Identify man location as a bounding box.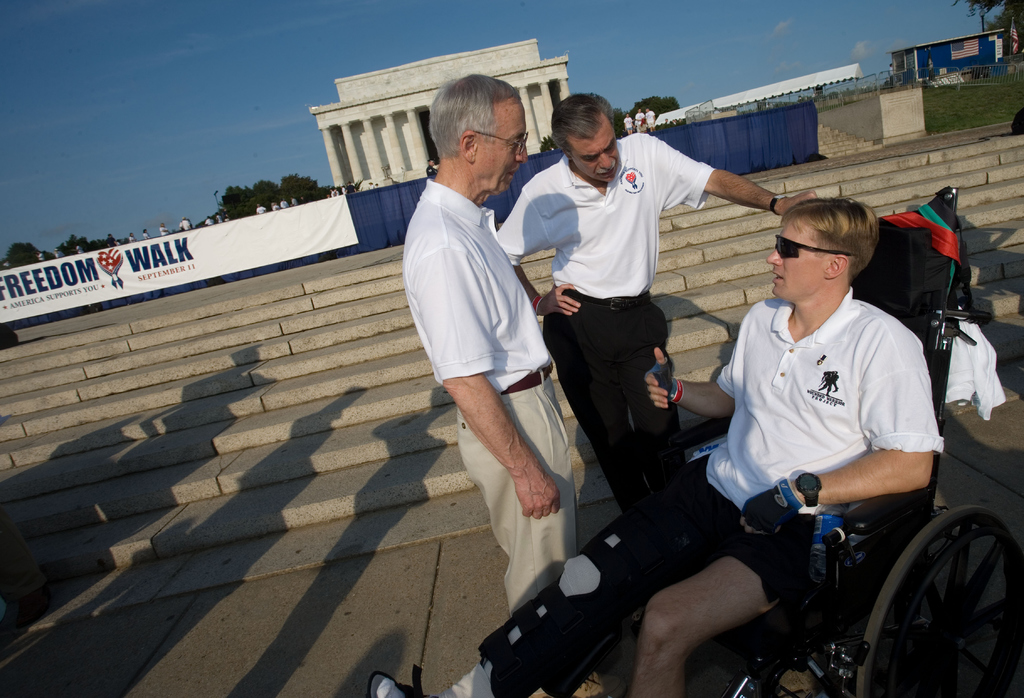
Rect(371, 198, 945, 697).
